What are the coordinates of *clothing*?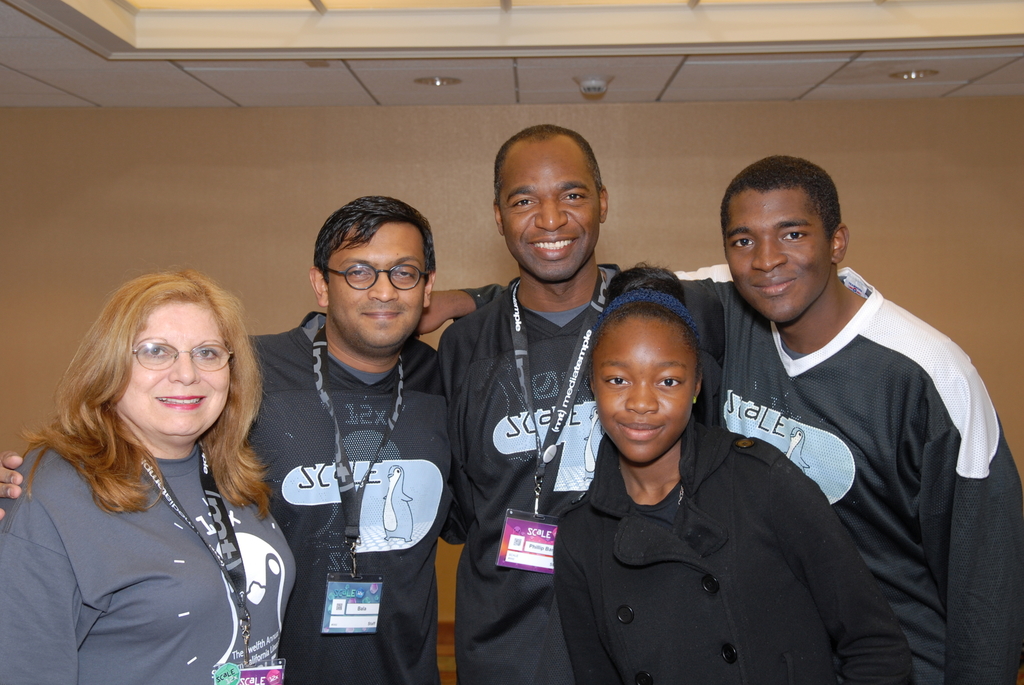
<region>436, 266, 725, 684</region>.
